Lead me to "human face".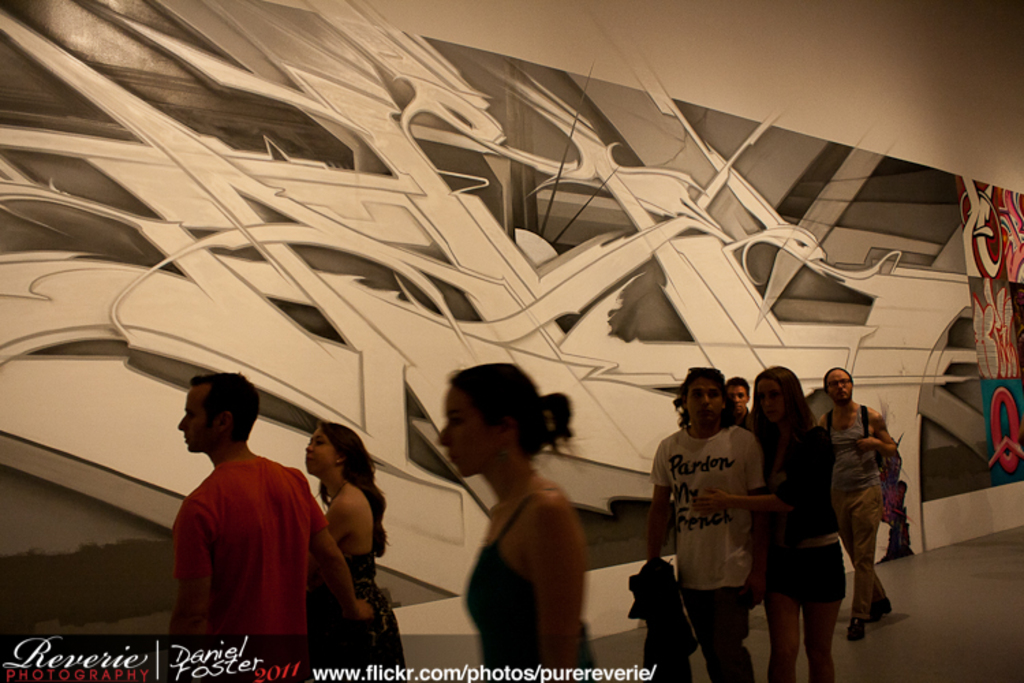
Lead to 760 382 785 419.
